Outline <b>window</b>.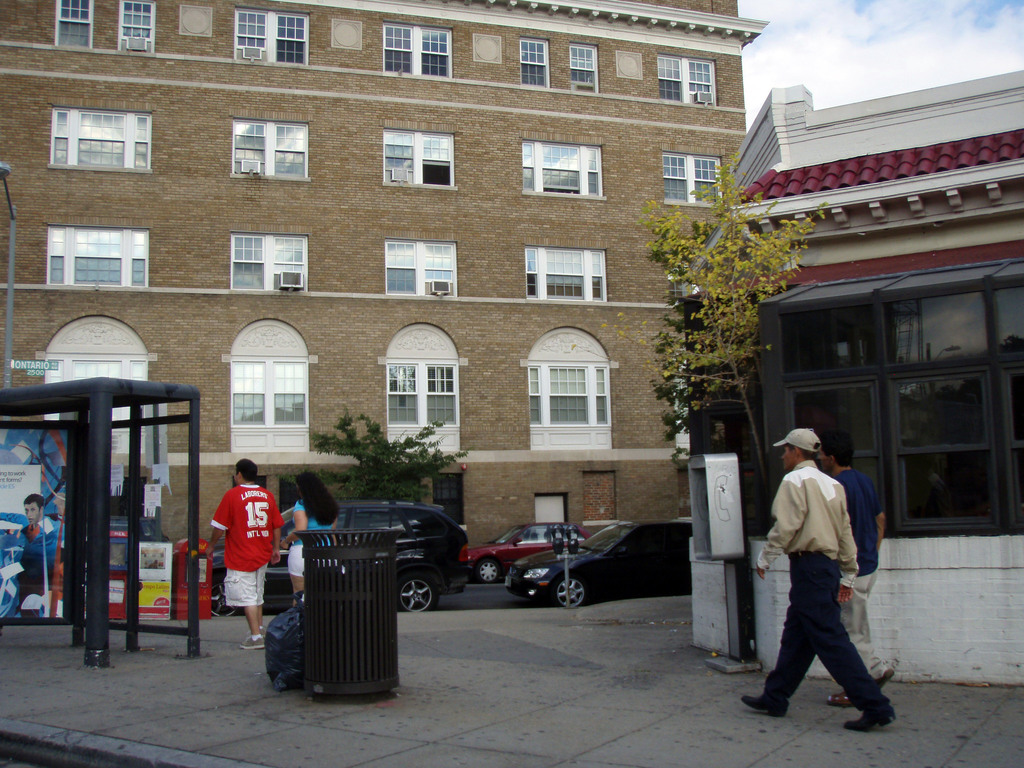
Outline: detection(230, 234, 308, 292).
